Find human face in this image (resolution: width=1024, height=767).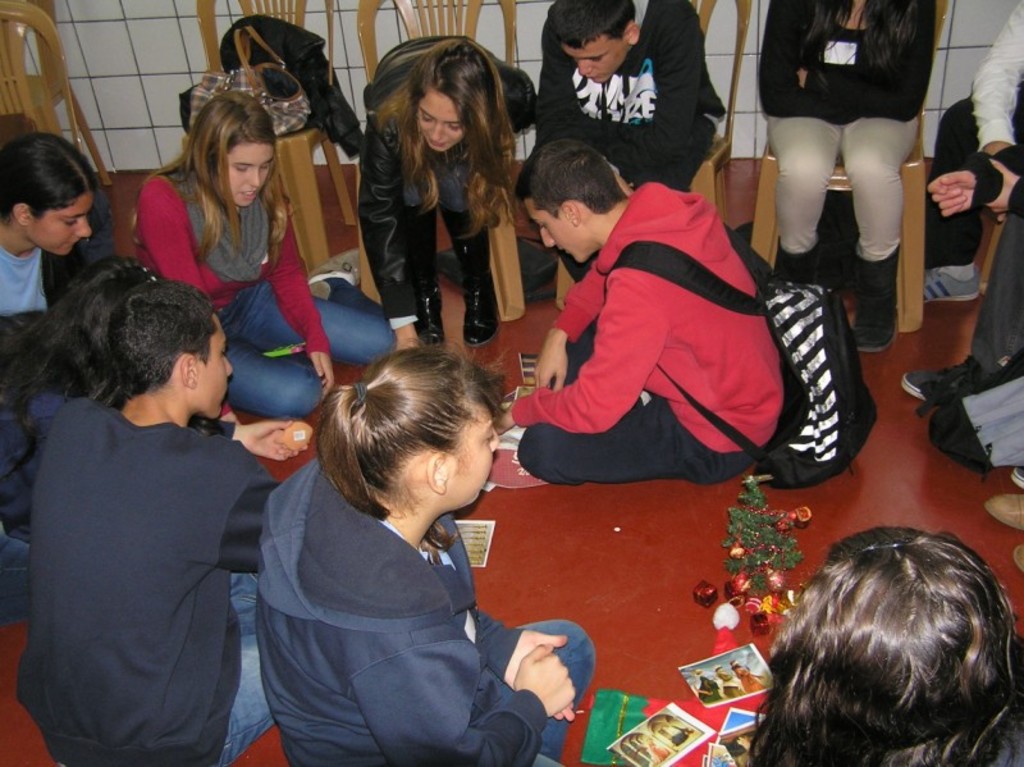
locate(527, 198, 580, 265).
